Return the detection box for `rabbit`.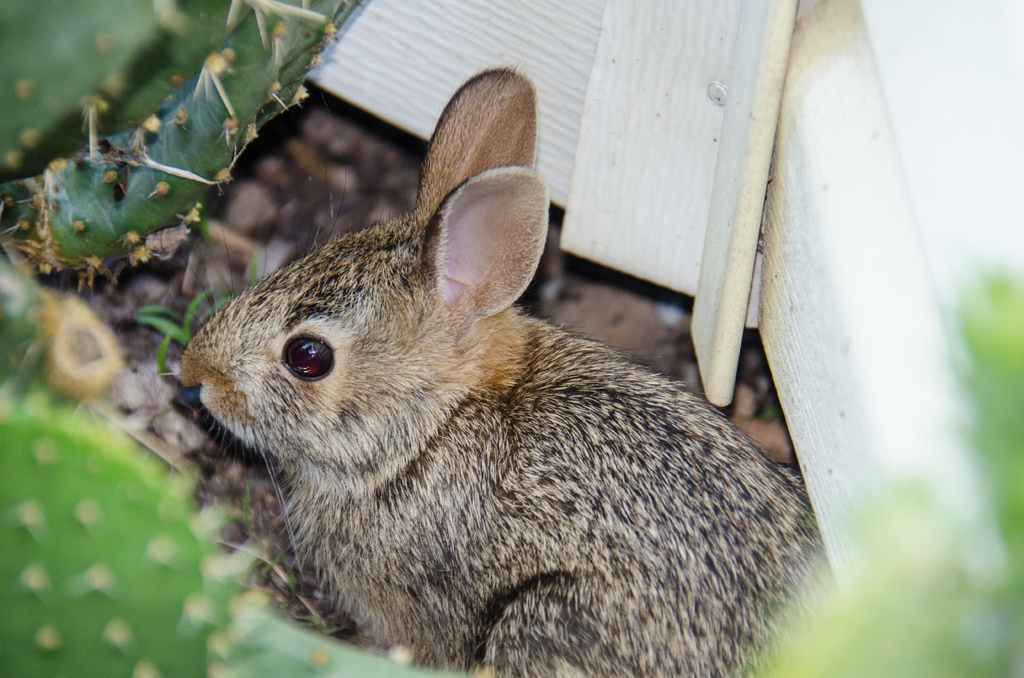
172:60:829:677.
